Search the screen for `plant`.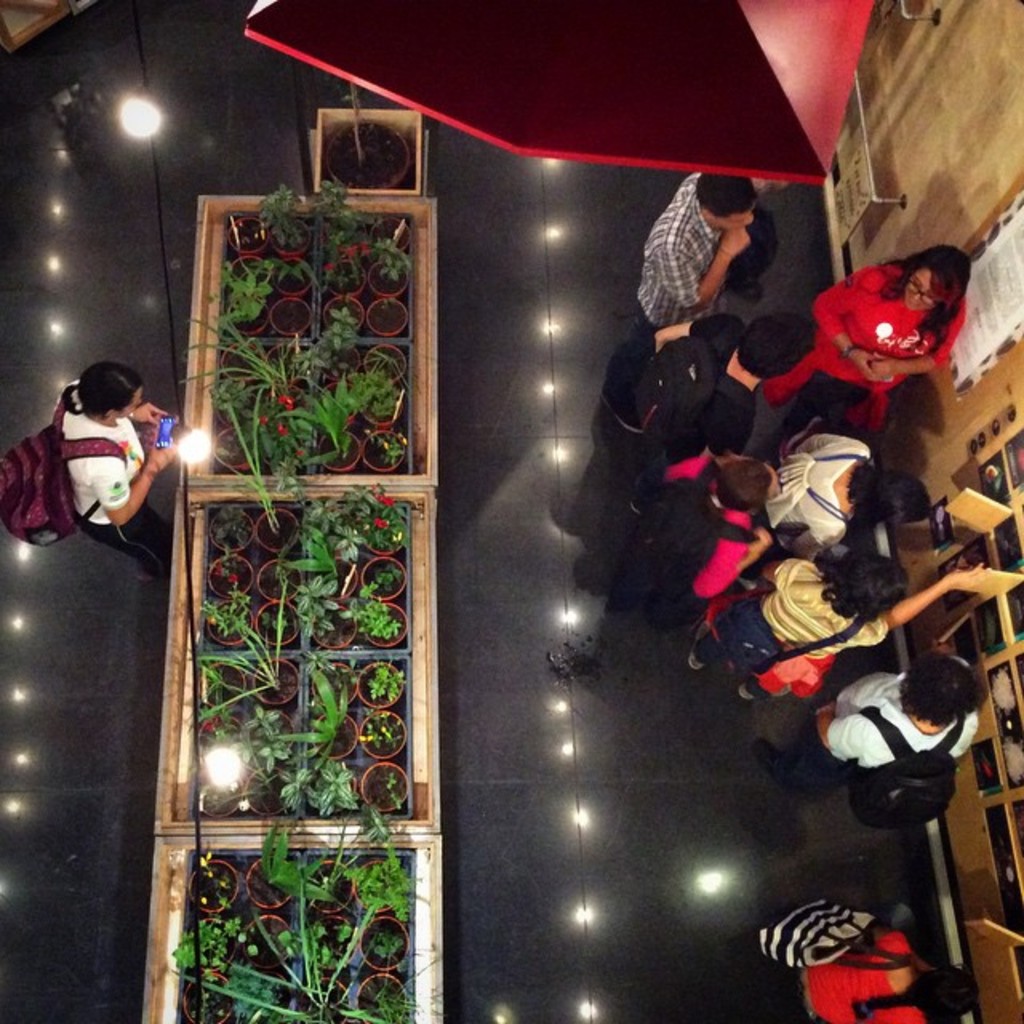
Found at [355,586,406,642].
